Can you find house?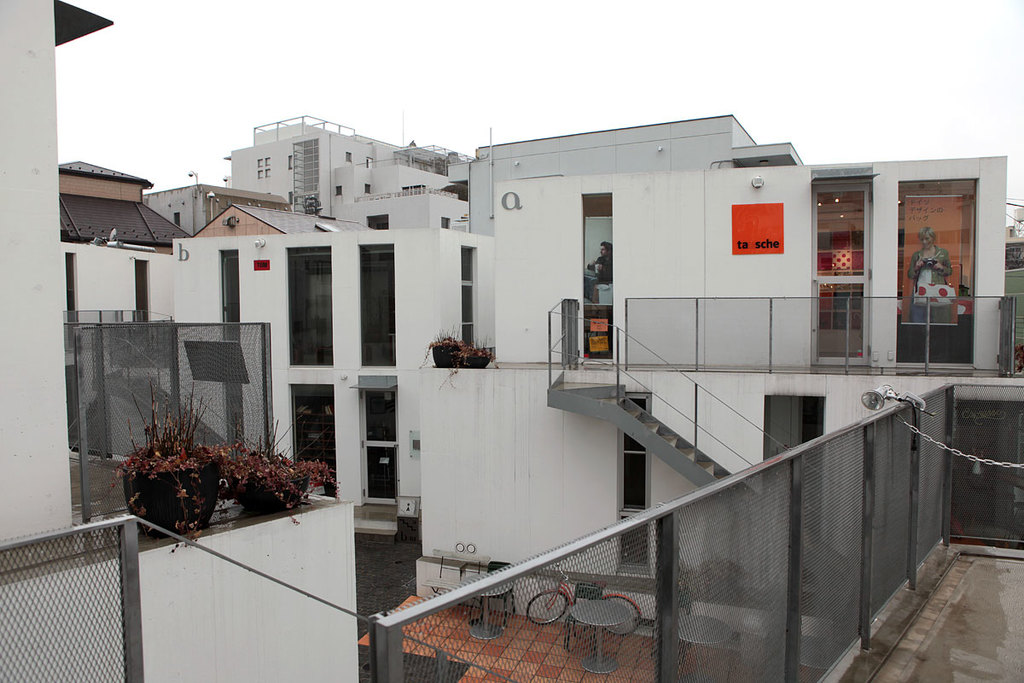
Yes, bounding box: locate(424, 114, 1023, 682).
